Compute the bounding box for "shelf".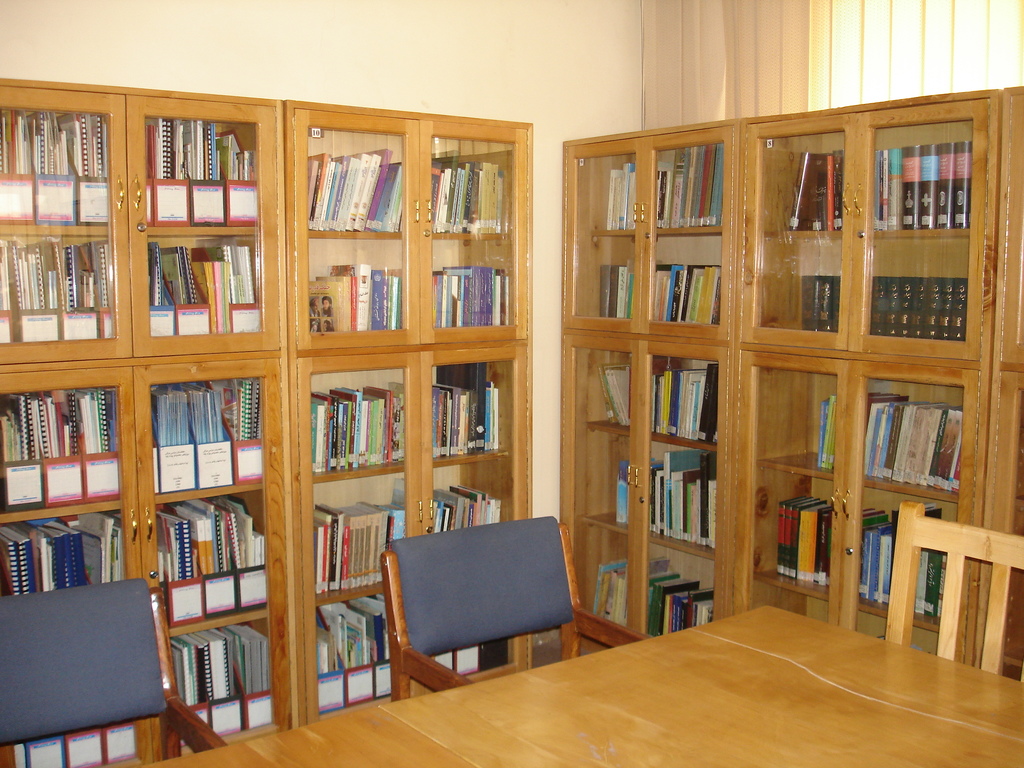
BBox(310, 596, 397, 714).
